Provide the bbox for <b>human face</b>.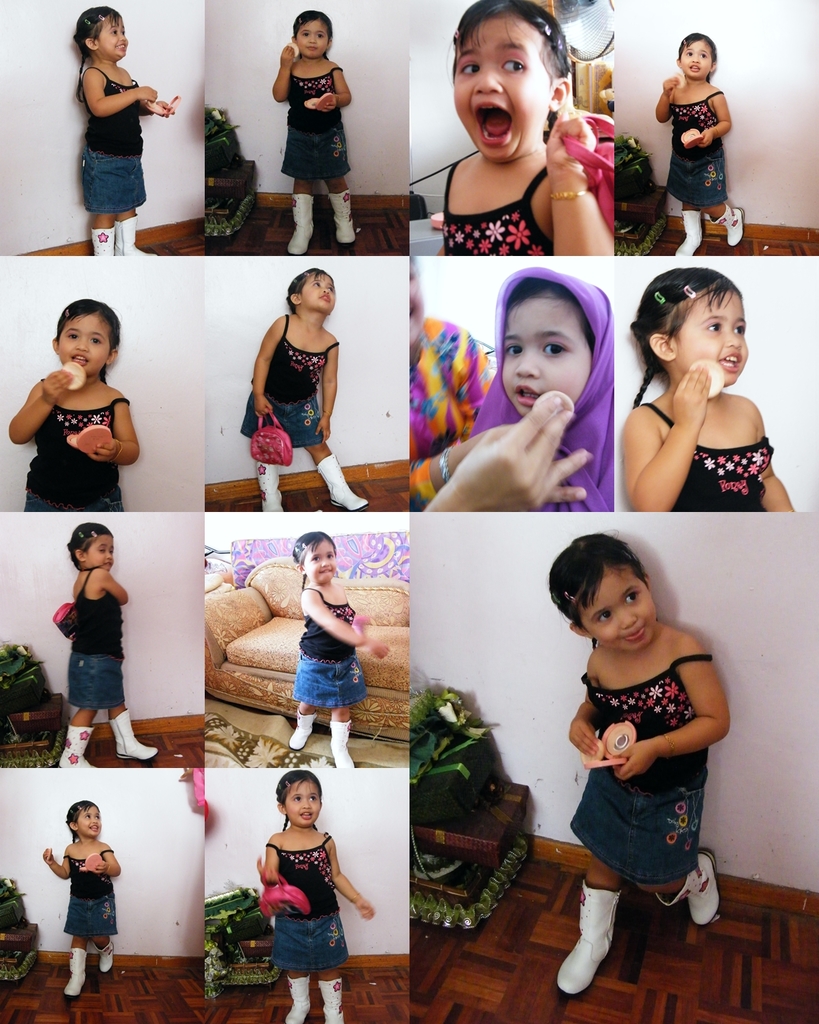
l=94, t=18, r=132, b=61.
